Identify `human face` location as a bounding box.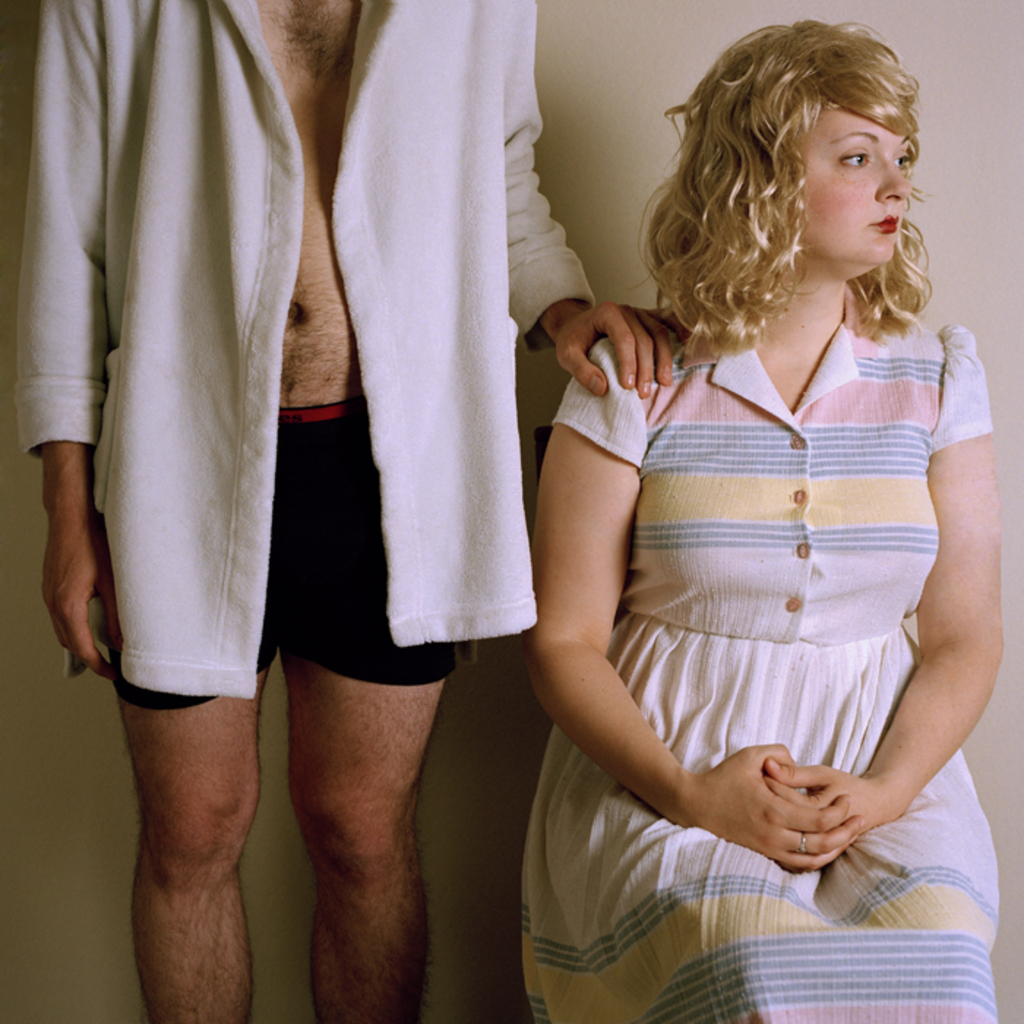
bbox=[791, 104, 913, 262].
